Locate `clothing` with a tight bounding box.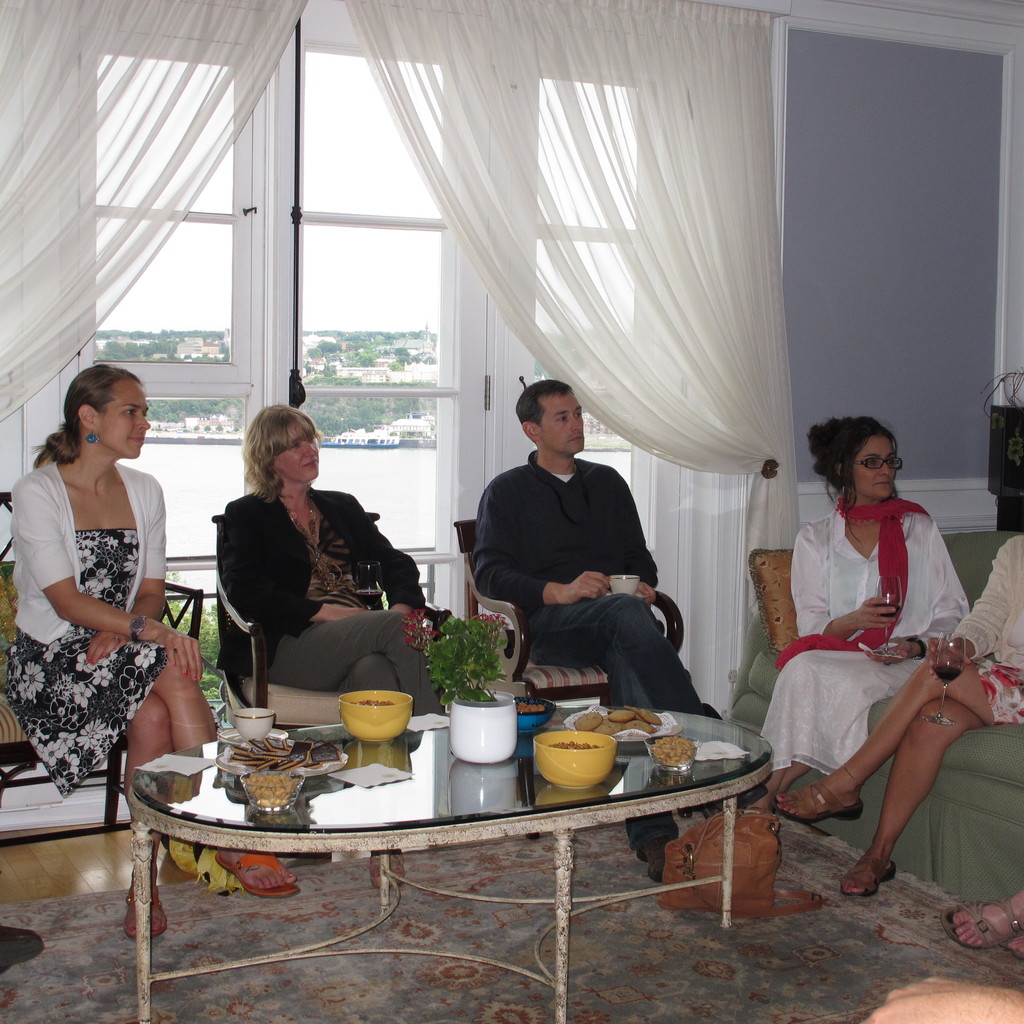
(755, 488, 972, 774).
